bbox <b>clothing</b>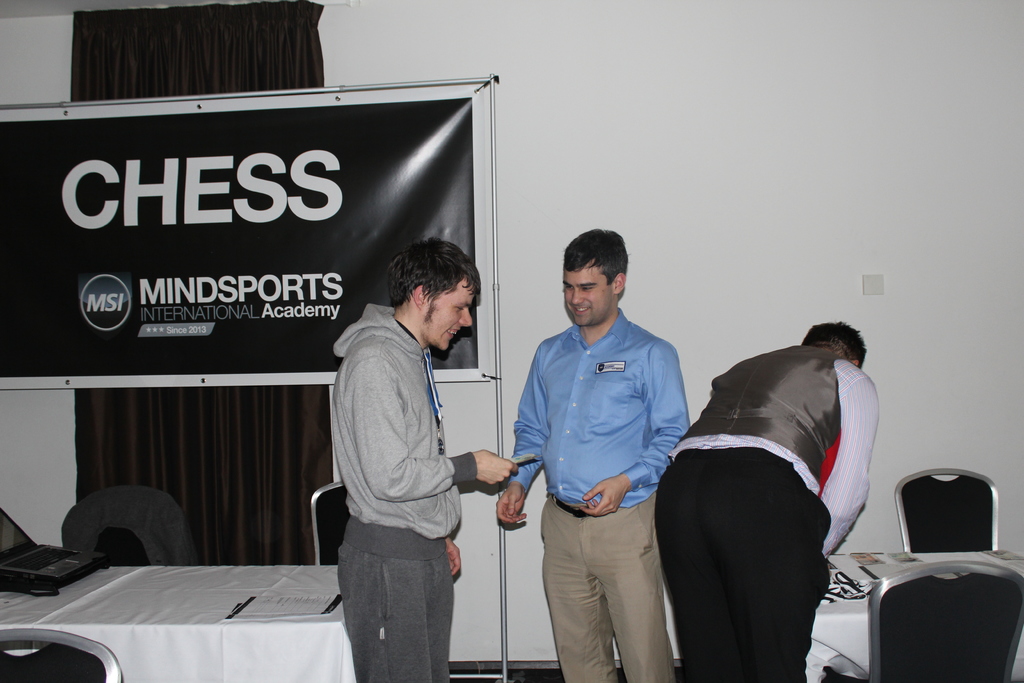
detection(657, 314, 895, 680)
